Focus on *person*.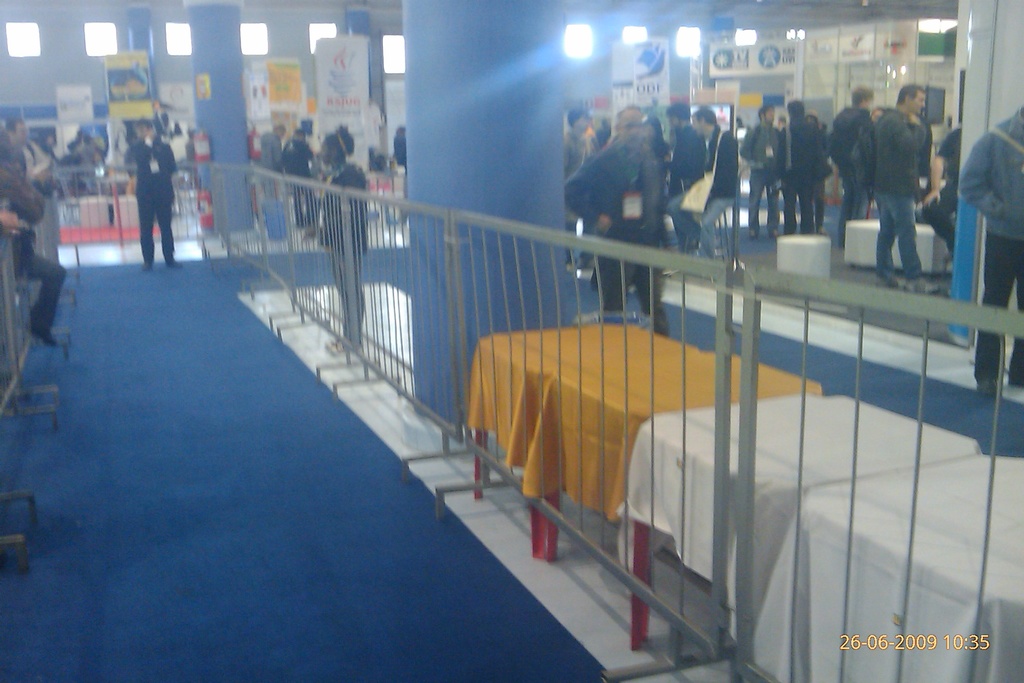
Focused at Rect(950, 97, 1023, 400).
